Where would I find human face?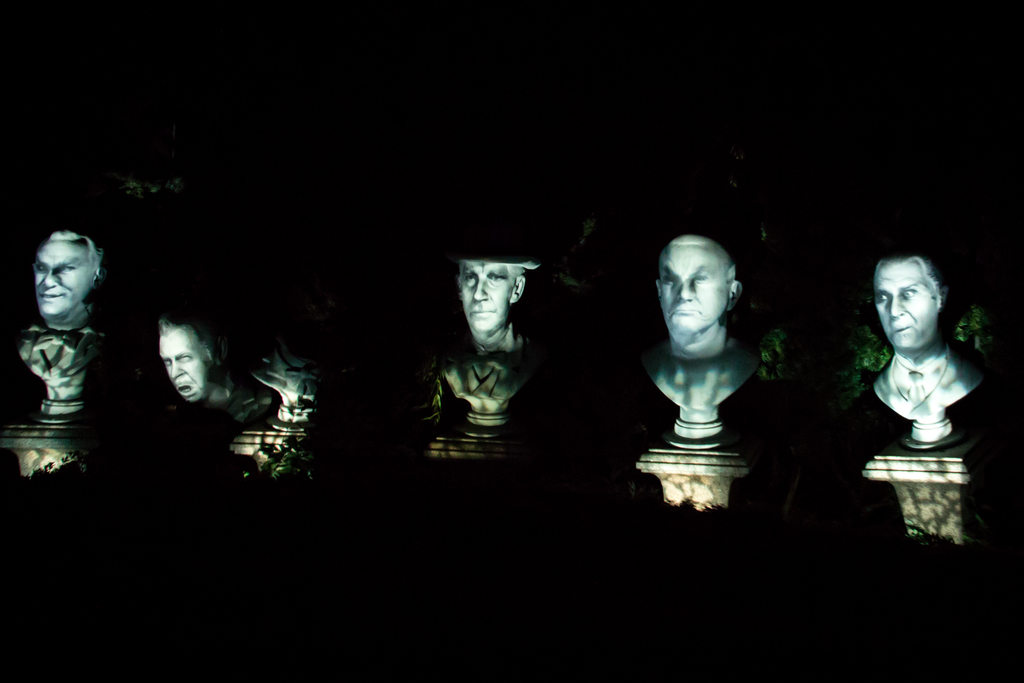
At (458, 260, 519, 331).
